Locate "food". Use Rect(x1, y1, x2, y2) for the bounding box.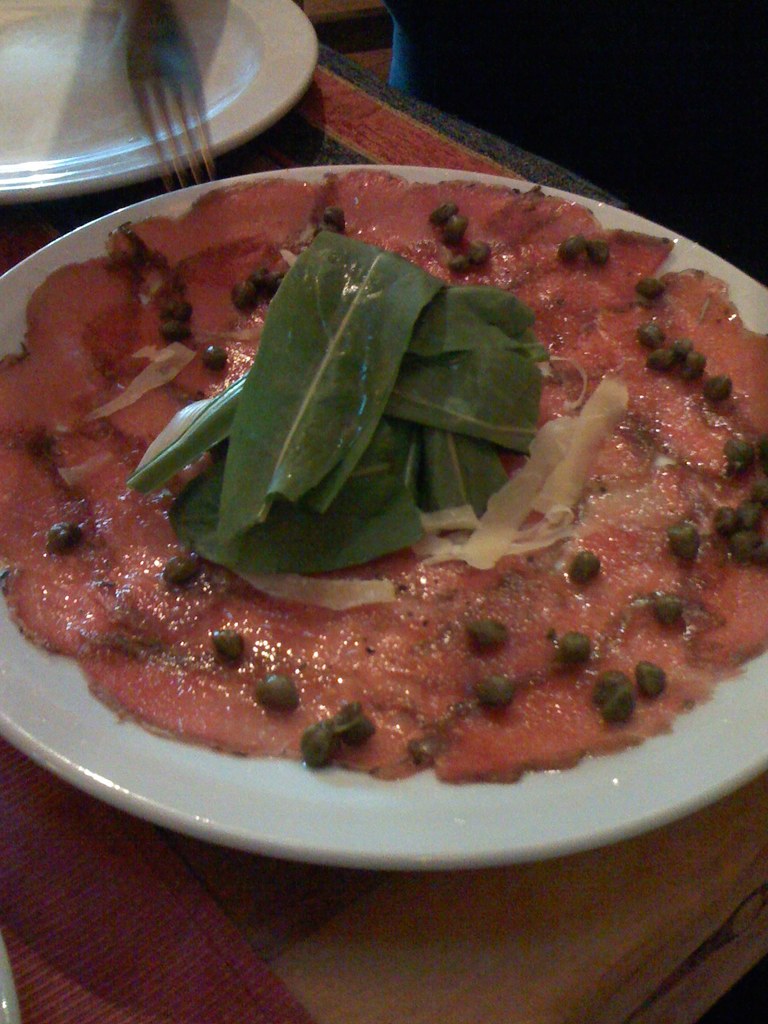
Rect(130, 230, 637, 616).
